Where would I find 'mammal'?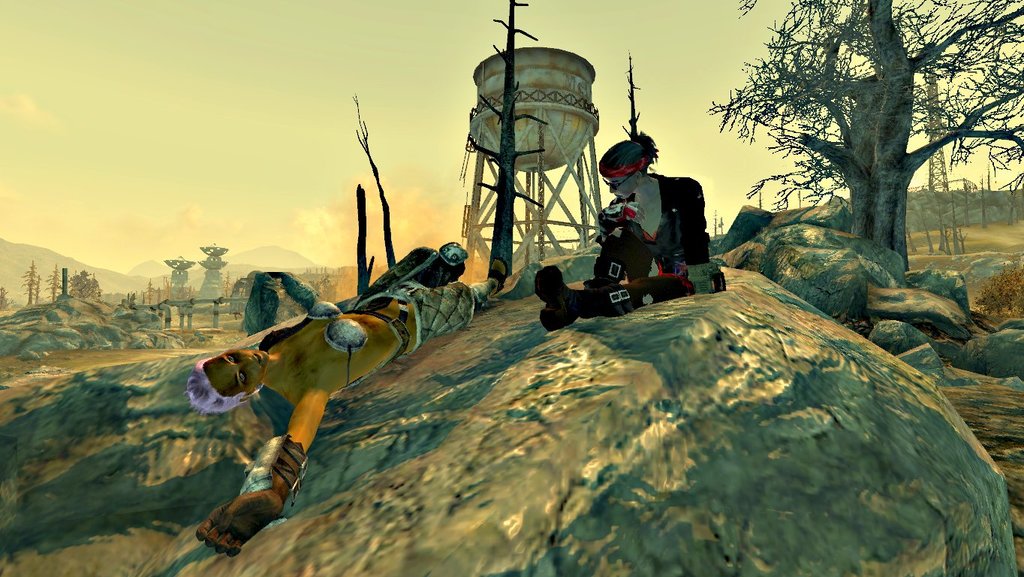
At bbox(532, 130, 721, 343).
